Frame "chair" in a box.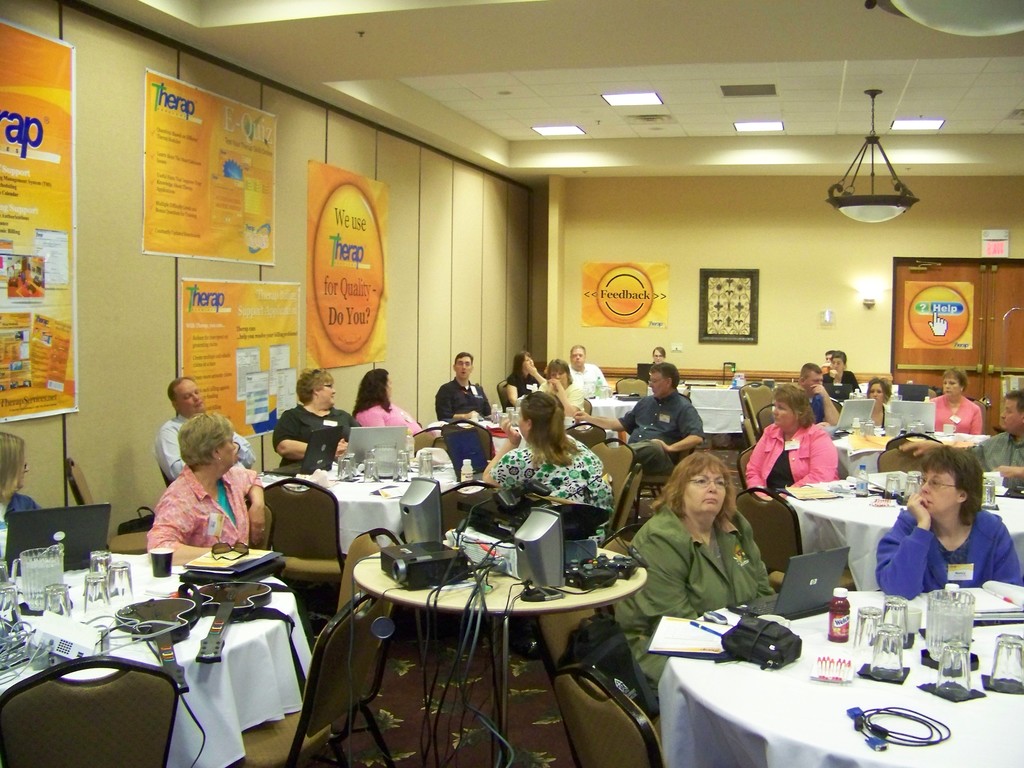
{"x1": 586, "y1": 435, "x2": 636, "y2": 512}.
